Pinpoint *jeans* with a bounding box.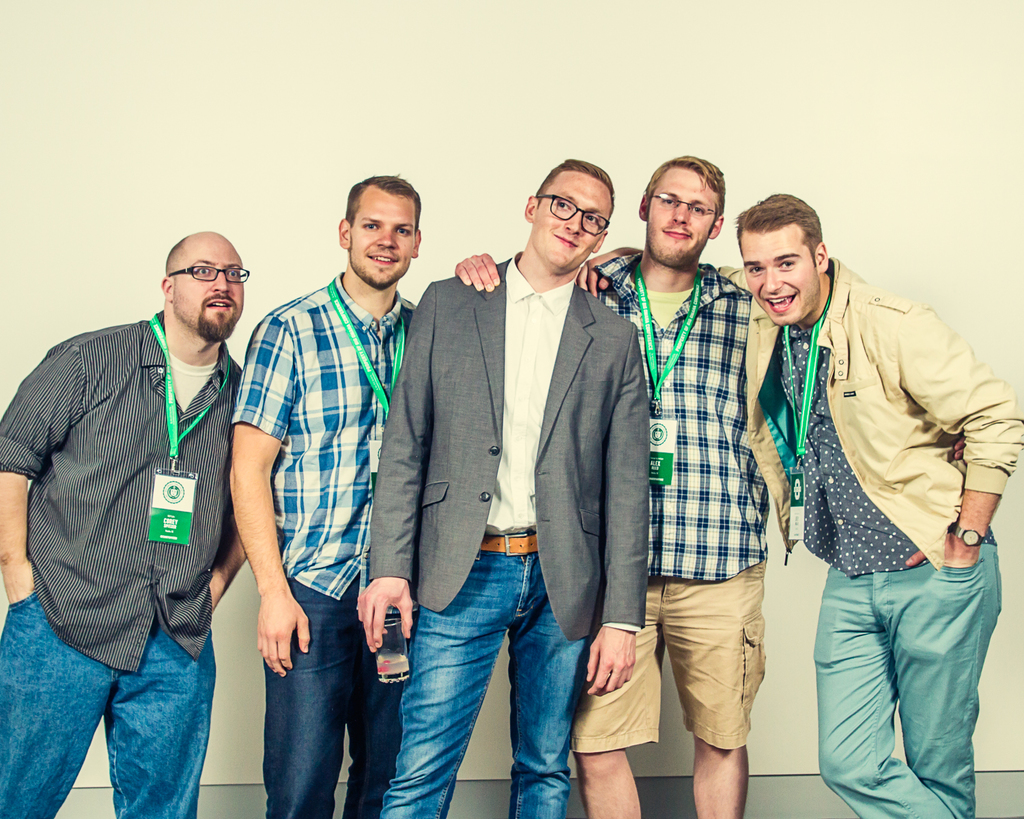
0,588,216,818.
